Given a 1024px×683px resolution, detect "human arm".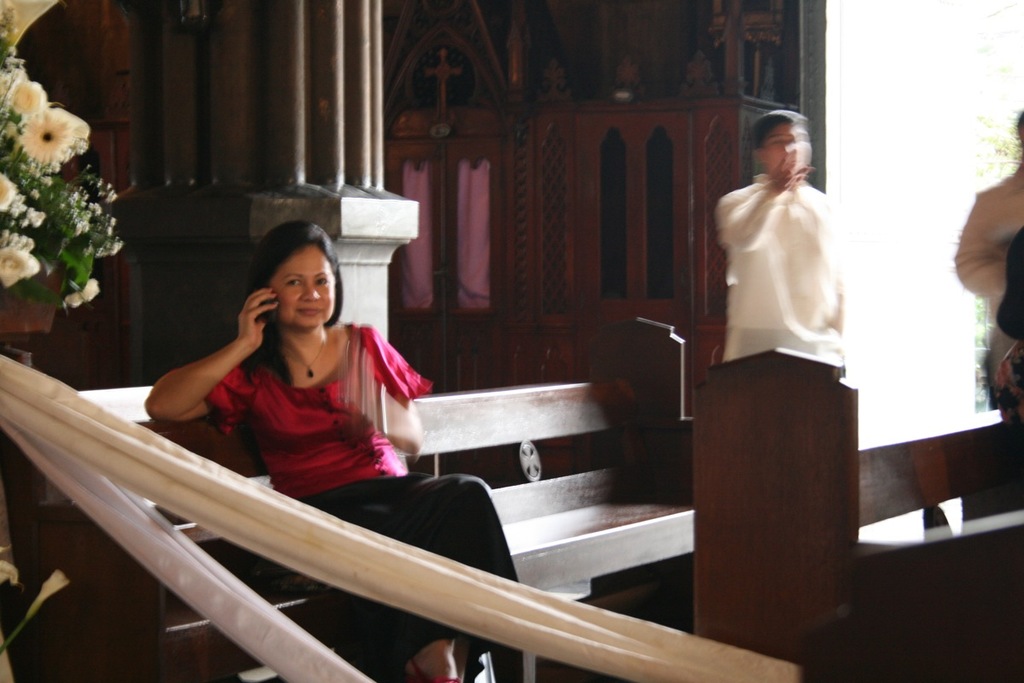
BBox(958, 191, 1011, 304).
